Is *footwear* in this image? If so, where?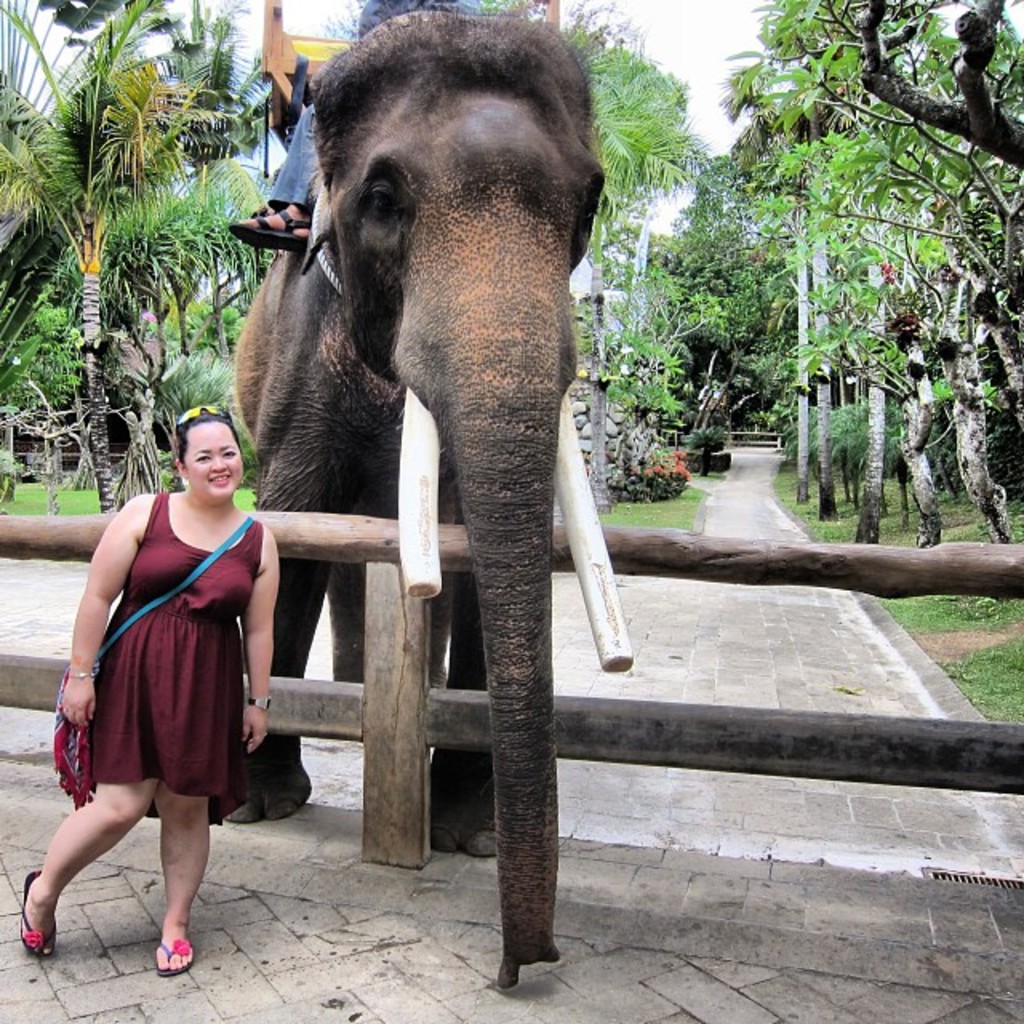
Yes, at <bbox>152, 936, 197, 978</bbox>.
